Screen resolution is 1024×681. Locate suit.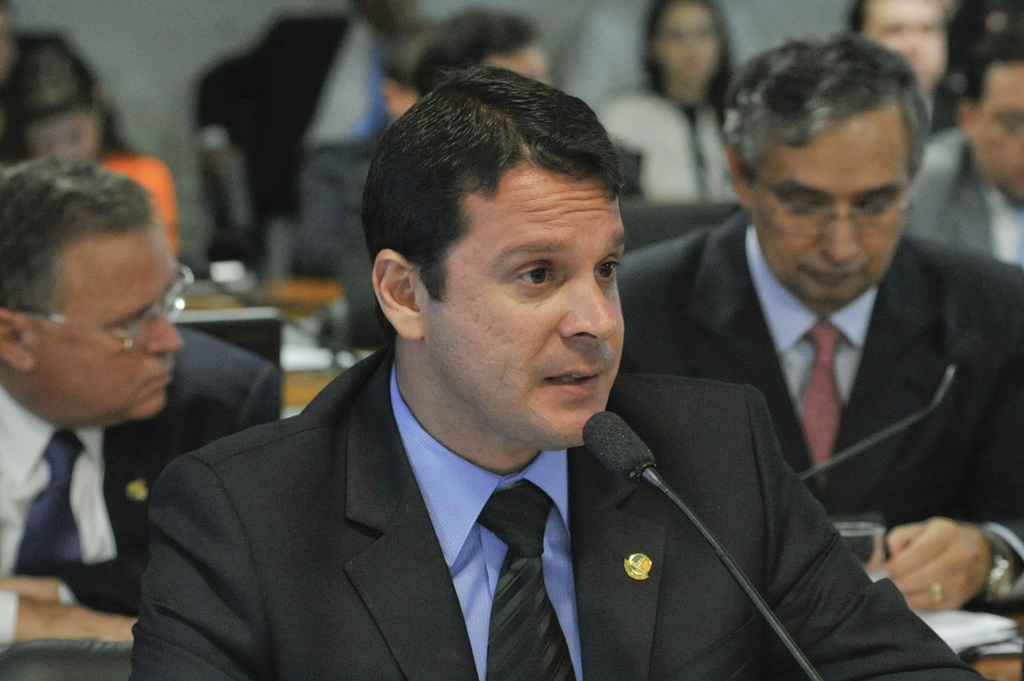
x1=895 y1=126 x2=1023 y2=264.
